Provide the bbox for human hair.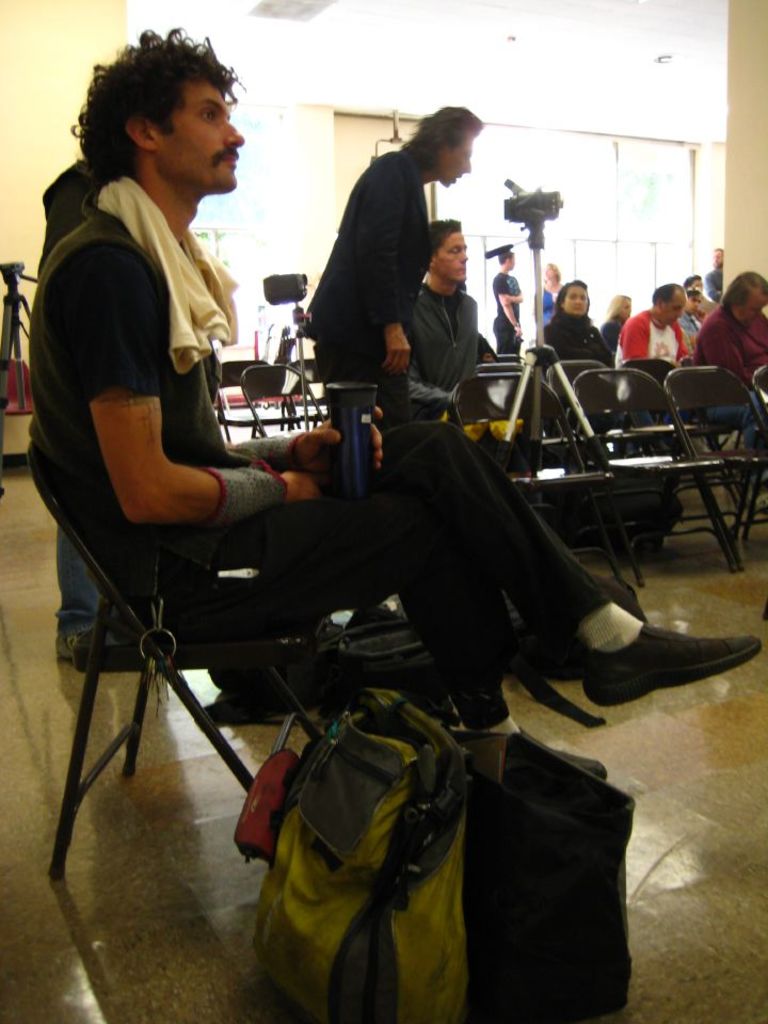
(left=714, top=247, right=723, bottom=256).
